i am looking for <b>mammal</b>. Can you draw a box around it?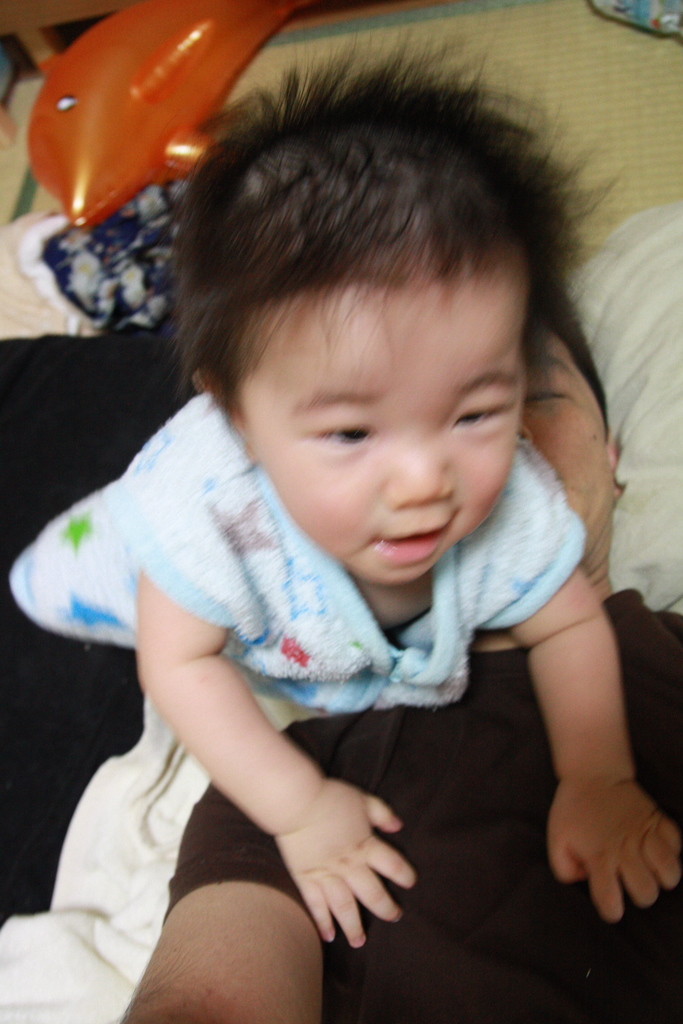
Sure, the bounding box is 117/283/682/1023.
